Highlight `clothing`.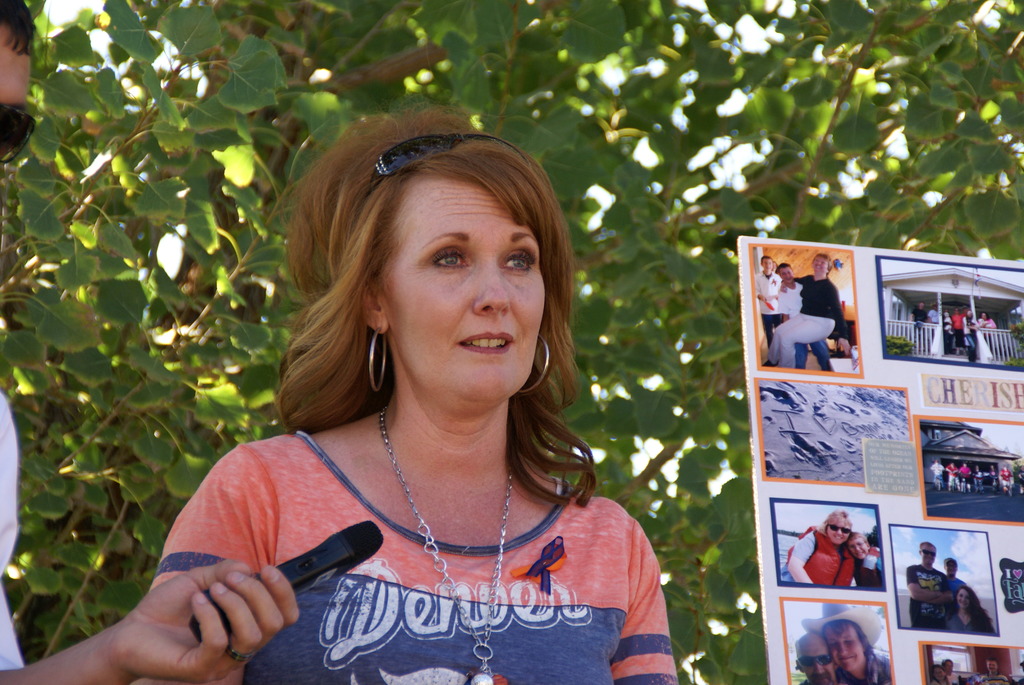
Highlighted region: <region>162, 390, 673, 665</region>.
